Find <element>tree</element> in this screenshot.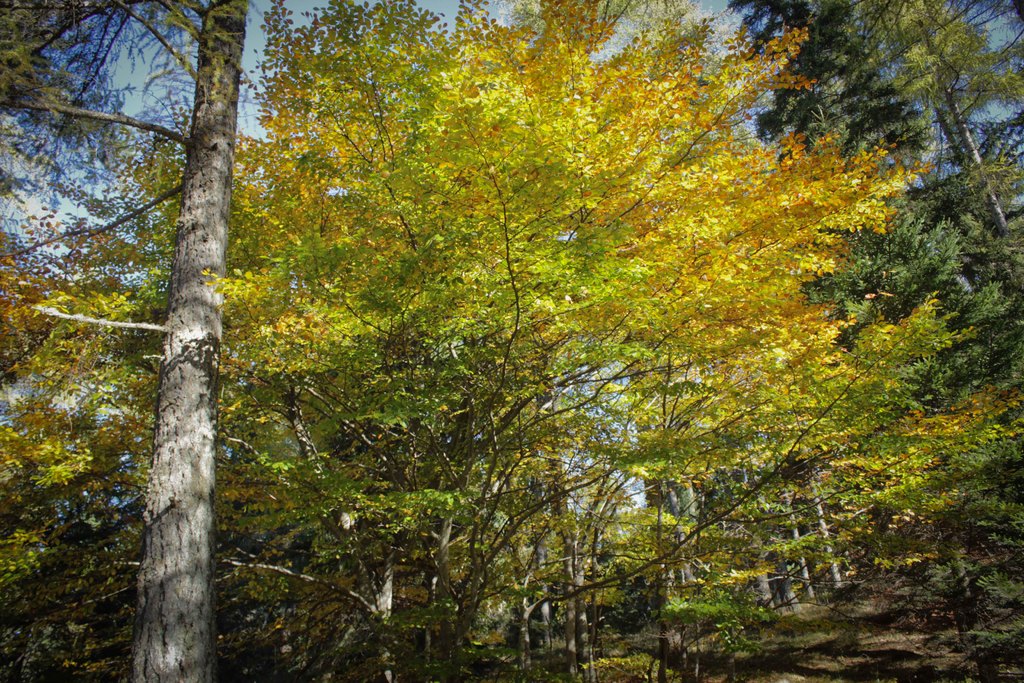
The bounding box for <element>tree</element> is [left=0, top=2, right=946, bottom=682].
